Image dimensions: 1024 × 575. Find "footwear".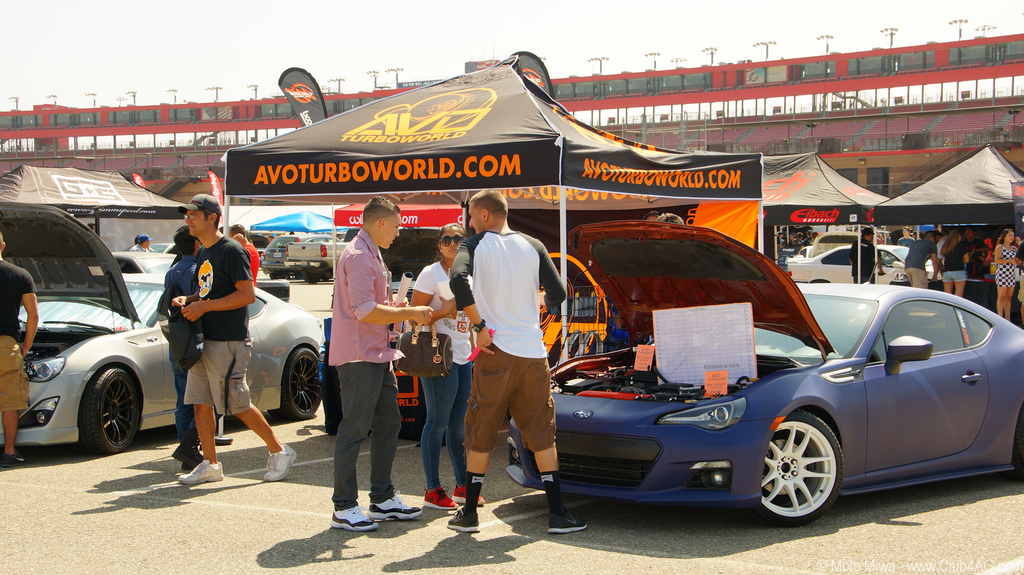
crop(179, 457, 226, 487).
